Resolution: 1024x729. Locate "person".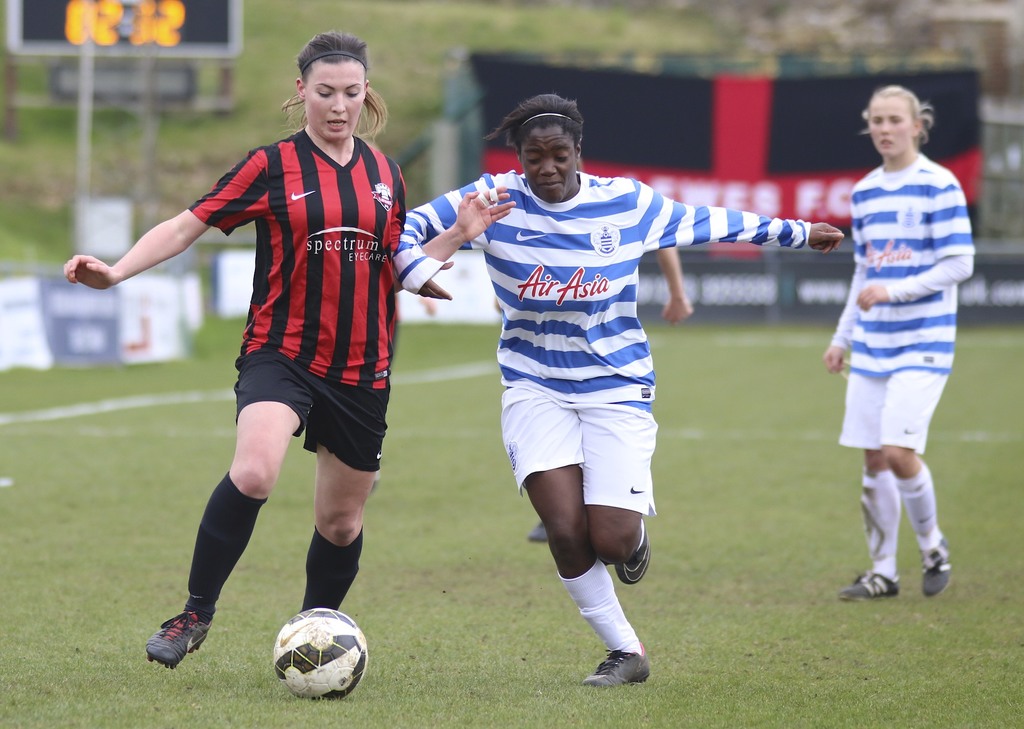
[351, 79, 856, 684].
